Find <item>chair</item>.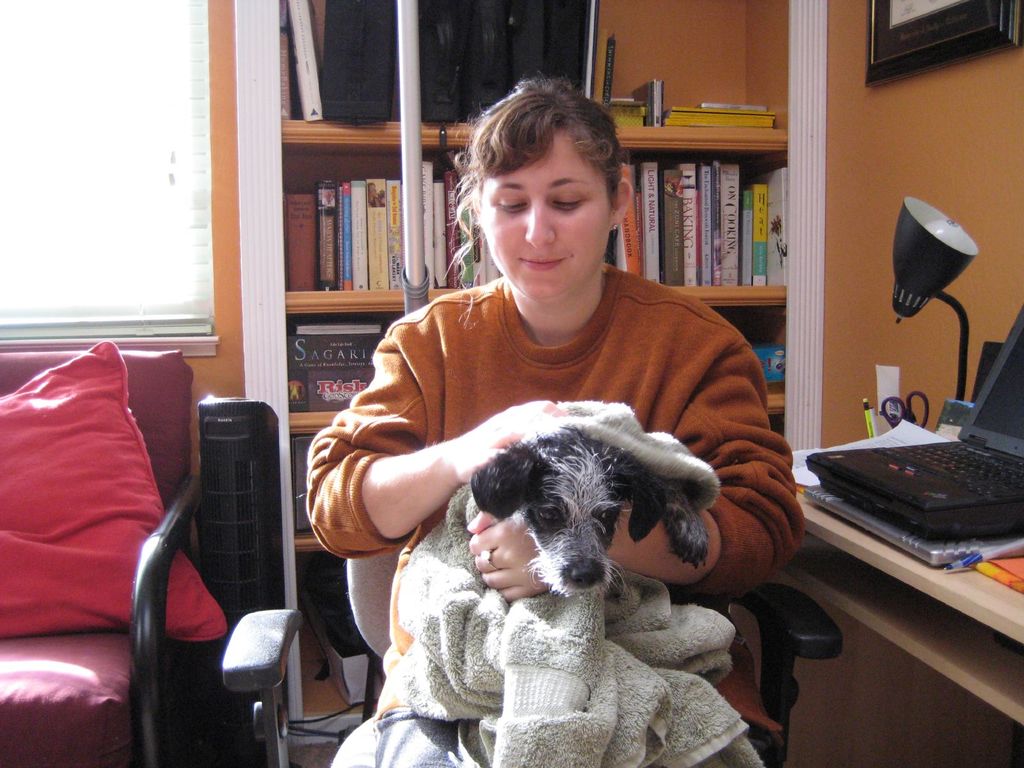
box=[3, 348, 214, 765].
